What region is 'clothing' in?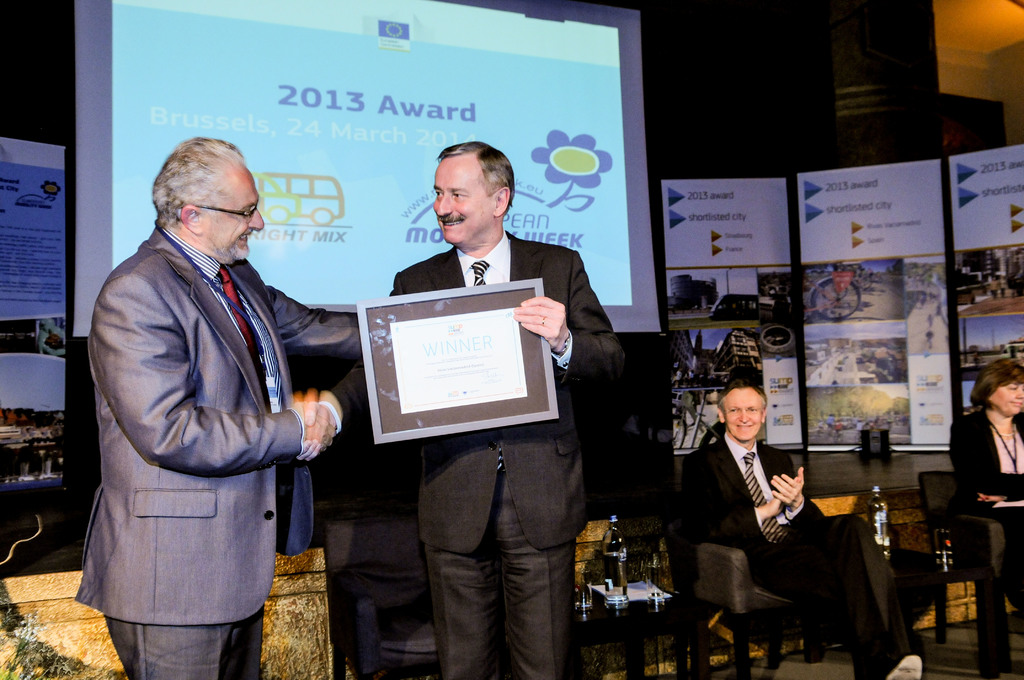
[330, 229, 631, 676].
